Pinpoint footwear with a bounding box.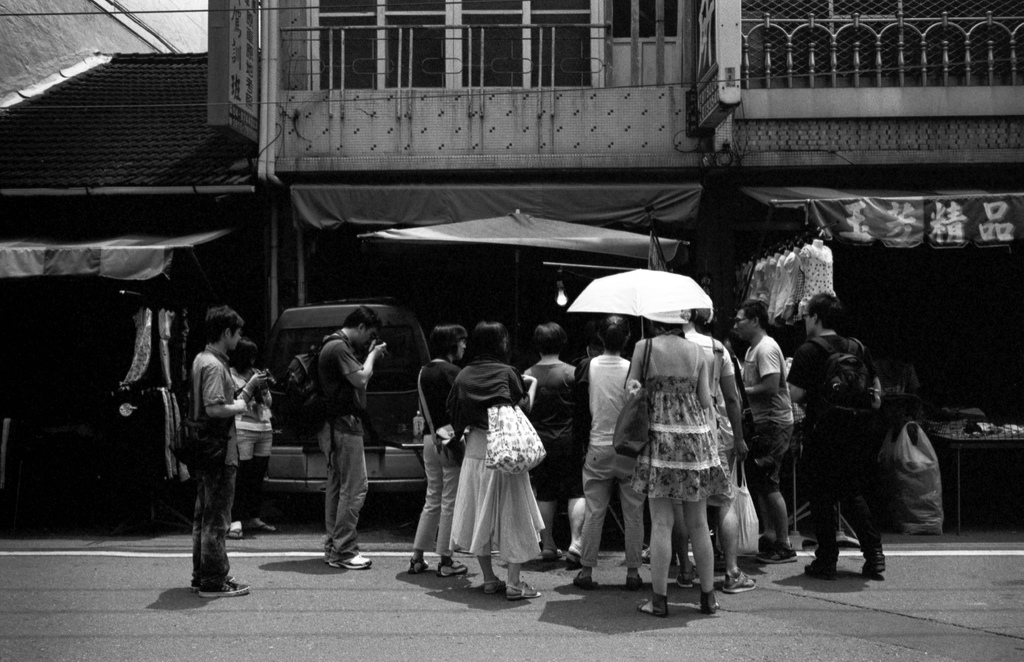
[left=721, top=570, right=757, bottom=596].
